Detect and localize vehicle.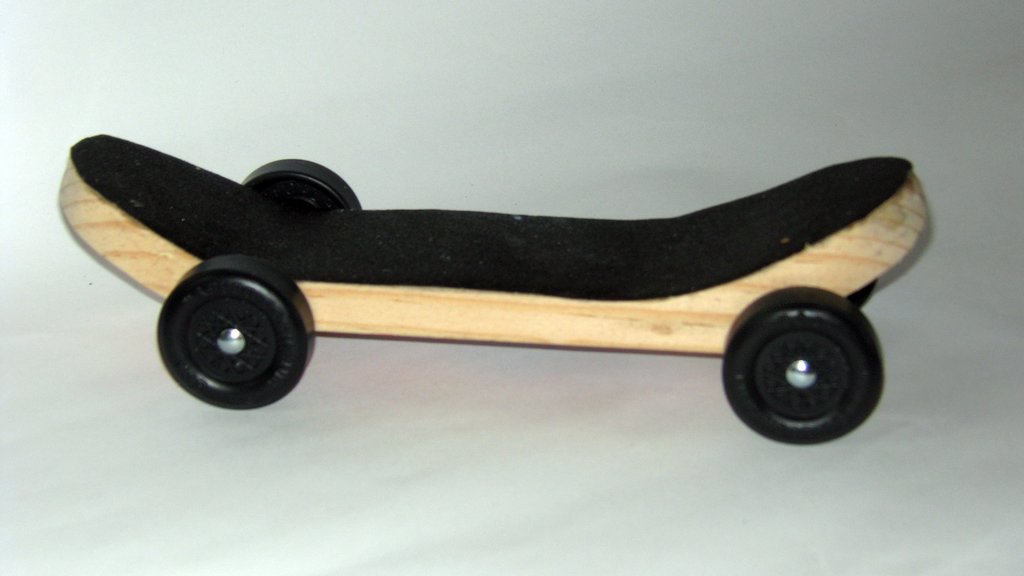
Localized at bbox=[53, 128, 930, 445].
